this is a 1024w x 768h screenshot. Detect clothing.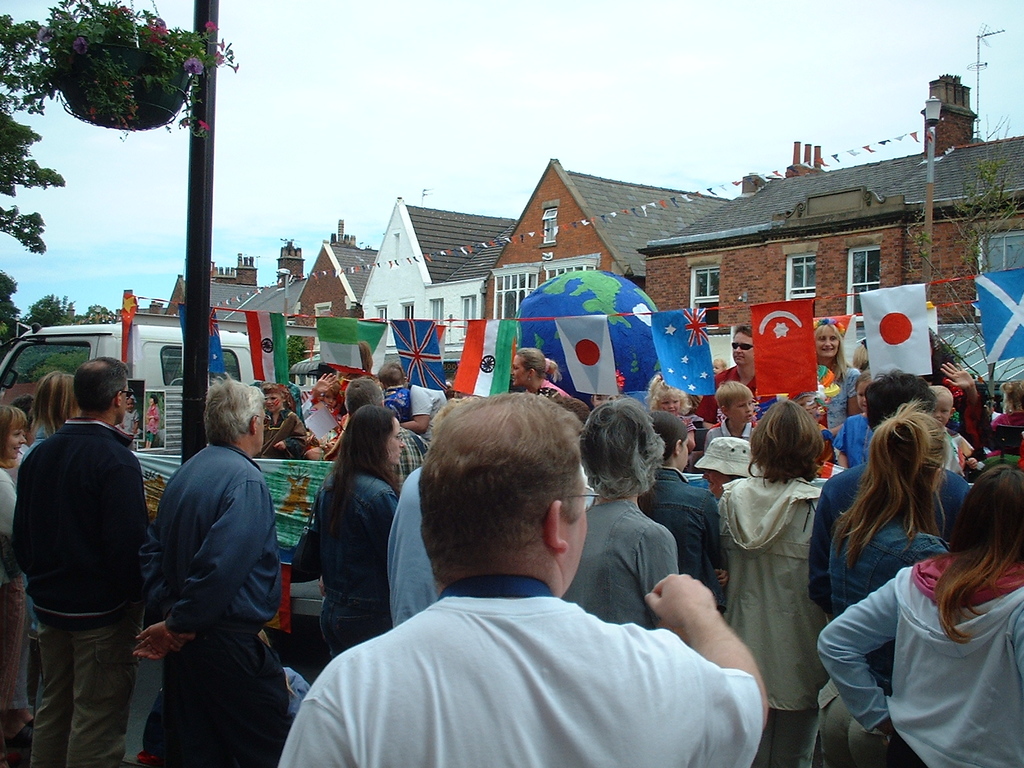
<box>677,412,694,434</box>.
